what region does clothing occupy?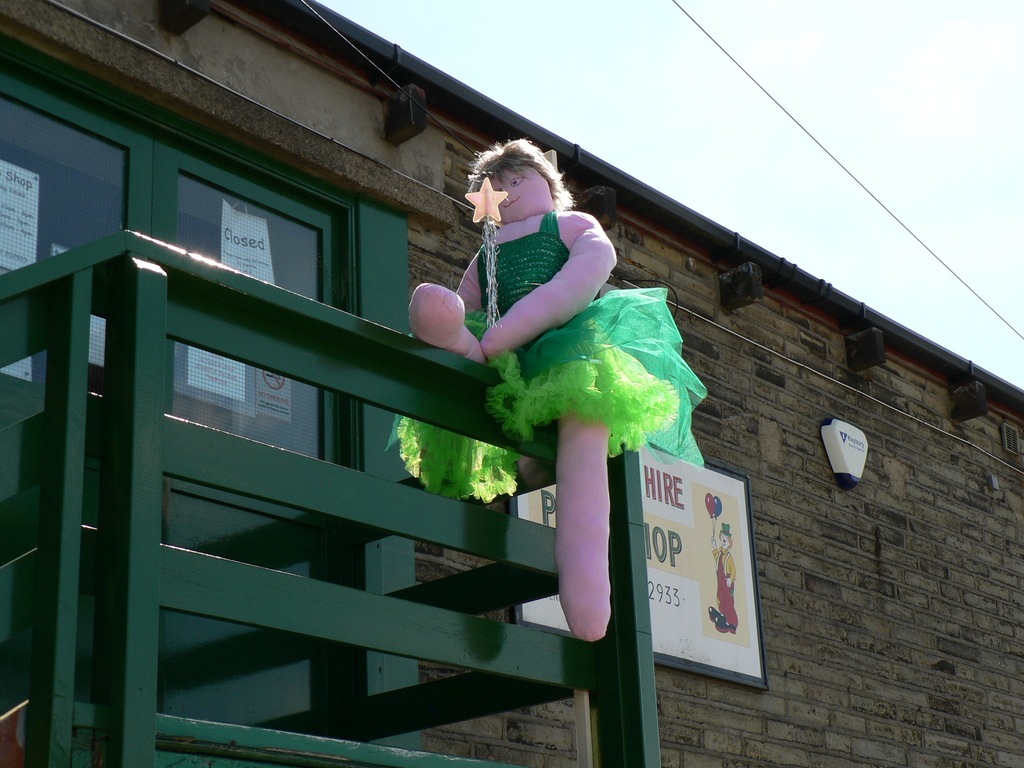
[387, 206, 705, 504].
